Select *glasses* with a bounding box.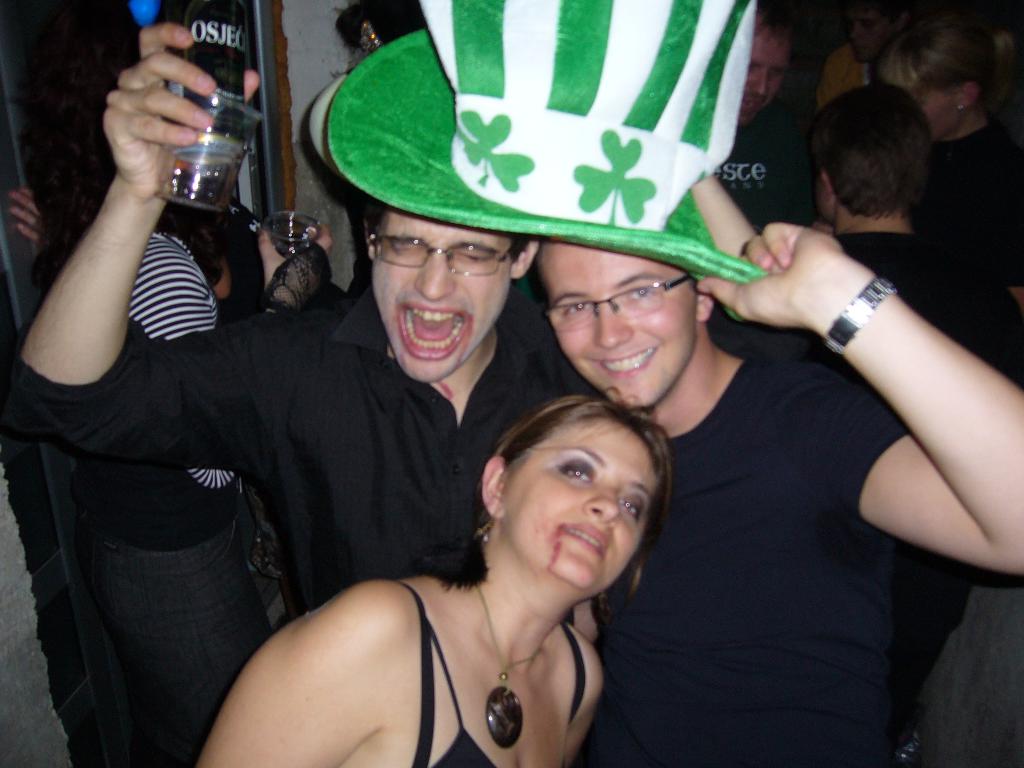
detection(360, 213, 516, 280).
